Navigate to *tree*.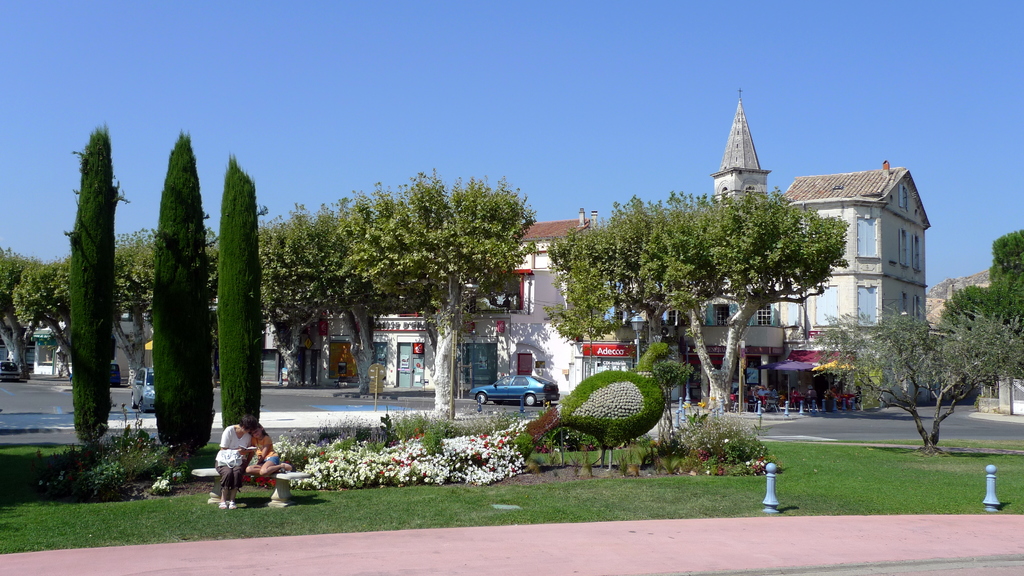
Navigation target: bbox=[797, 312, 1023, 451].
